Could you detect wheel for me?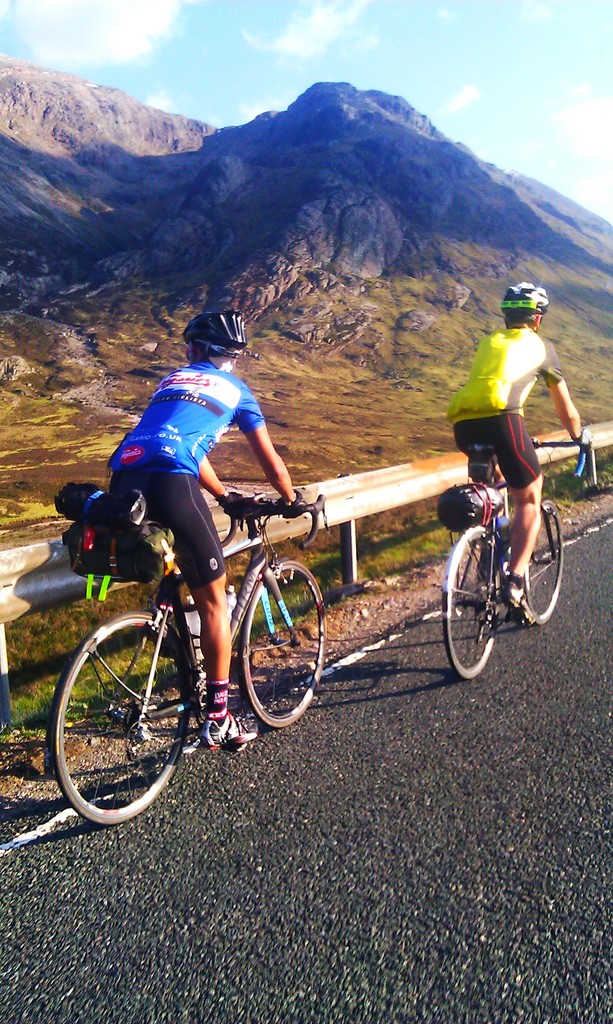
Detection result: 441:531:495:677.
